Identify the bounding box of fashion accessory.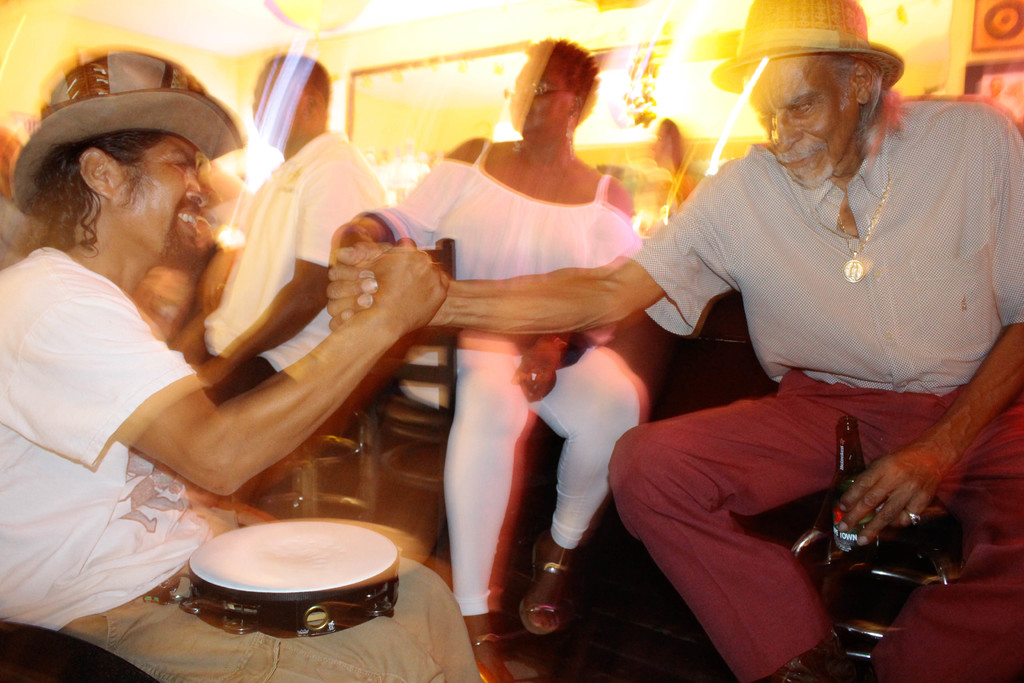
[837,154,893,288].
